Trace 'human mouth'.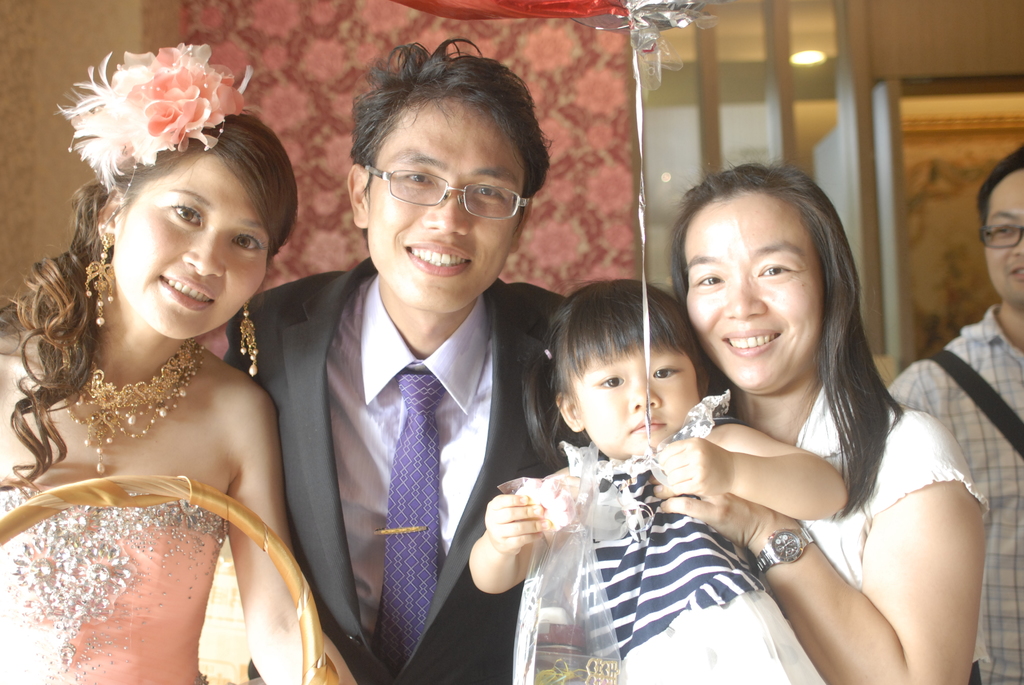
Traced to (x1=401, y1=233, x2=477, y2=280).
